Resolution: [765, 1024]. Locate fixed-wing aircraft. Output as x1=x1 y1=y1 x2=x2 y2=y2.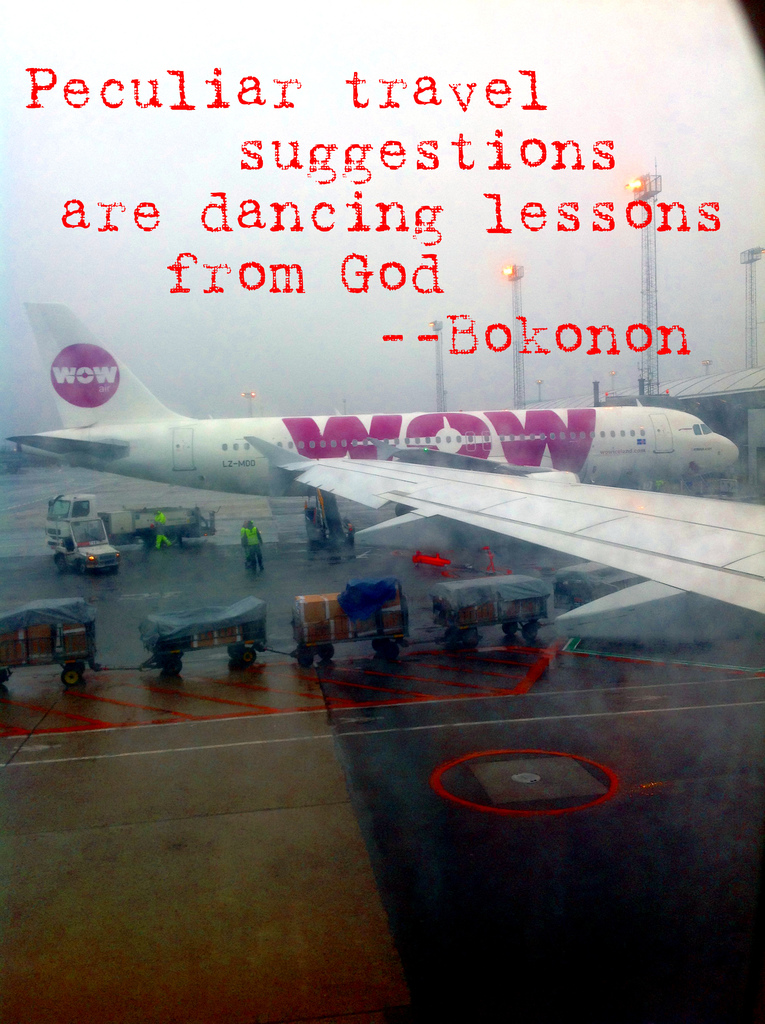
x1=245 y1=436 x2=764 y2=646.
